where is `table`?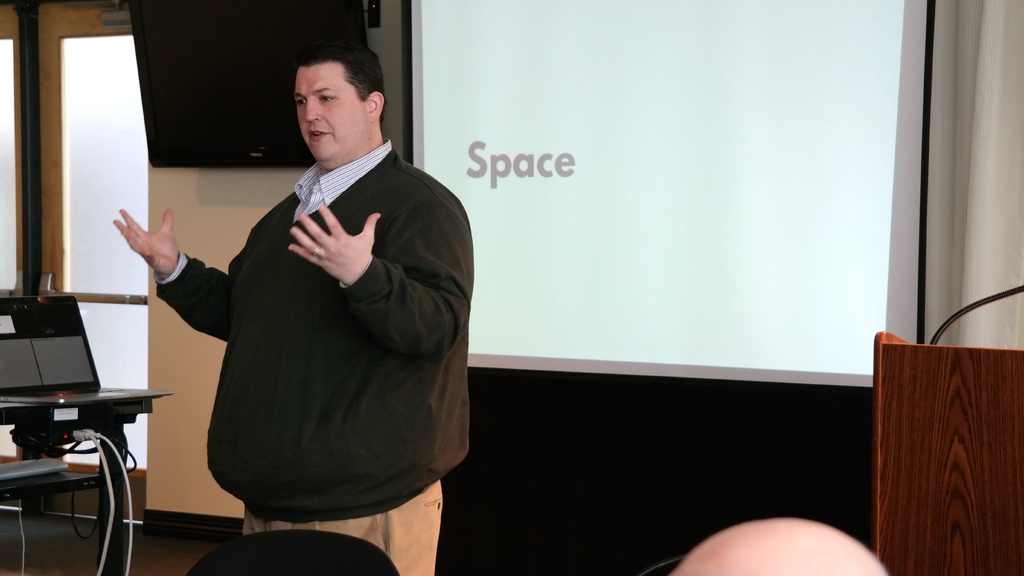
<bbox>875, 321, 1023, 575</bbox>.
